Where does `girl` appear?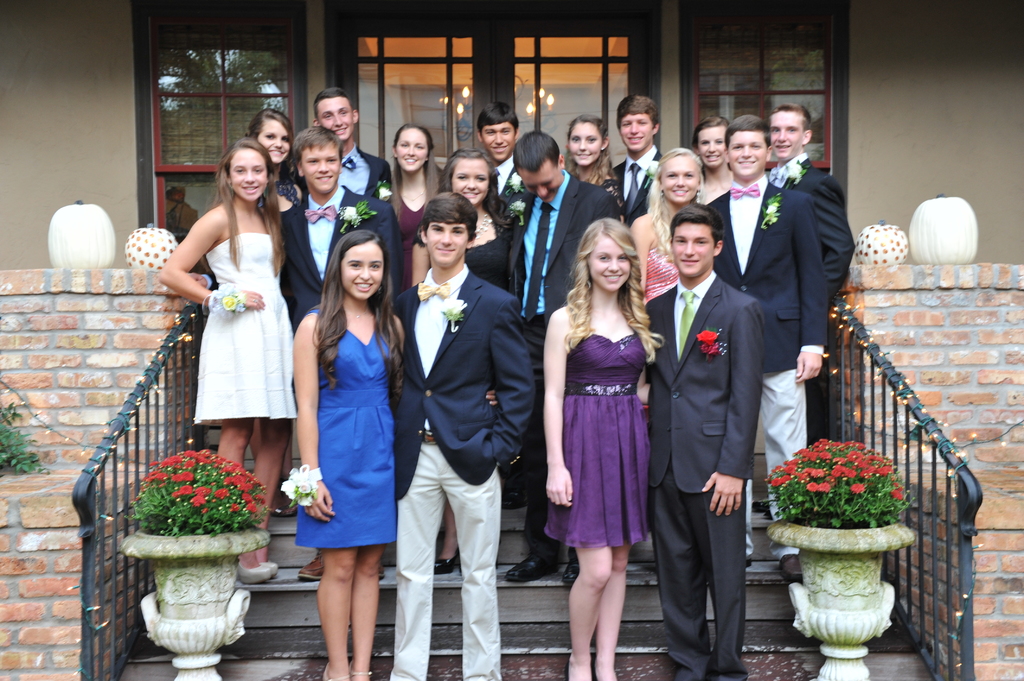
Appears at region(292, 225, 402, 680).
